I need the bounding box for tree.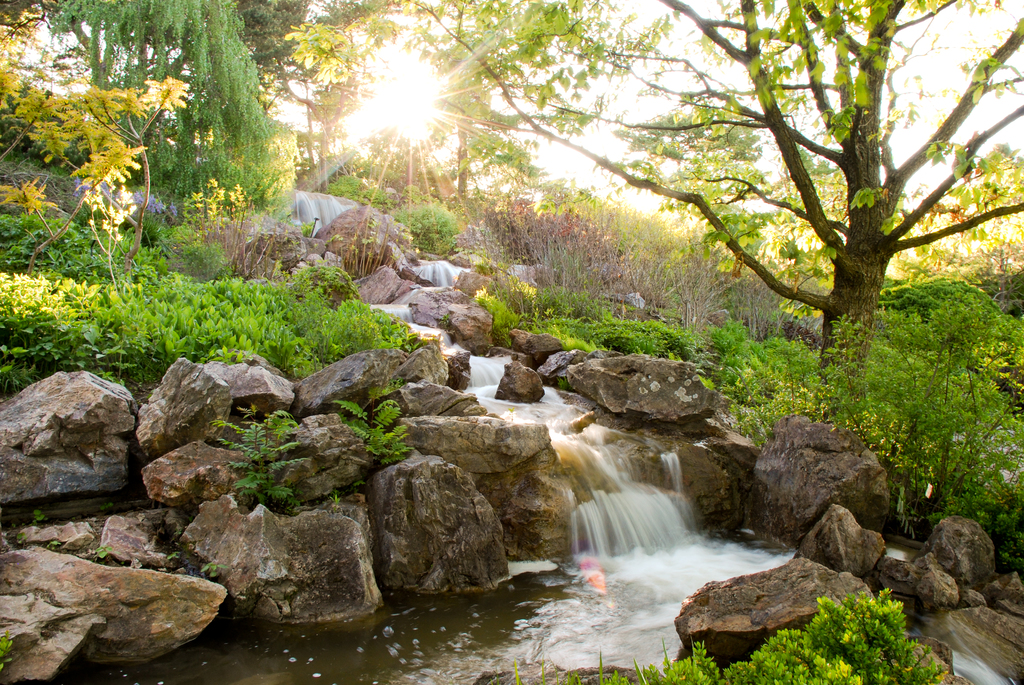
Here it is: <bbox>403, 0, 1020, 439</bbox>.
